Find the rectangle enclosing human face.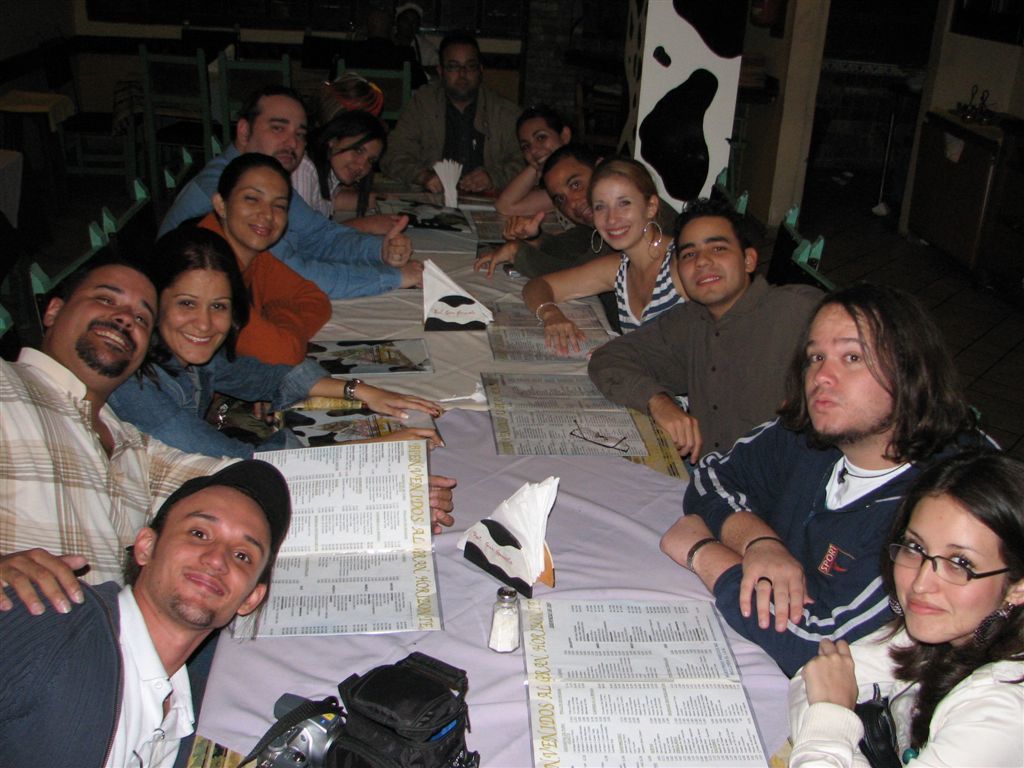
{"x1": 804, "y1": 306, "x2": 894, "y2": 439}.
